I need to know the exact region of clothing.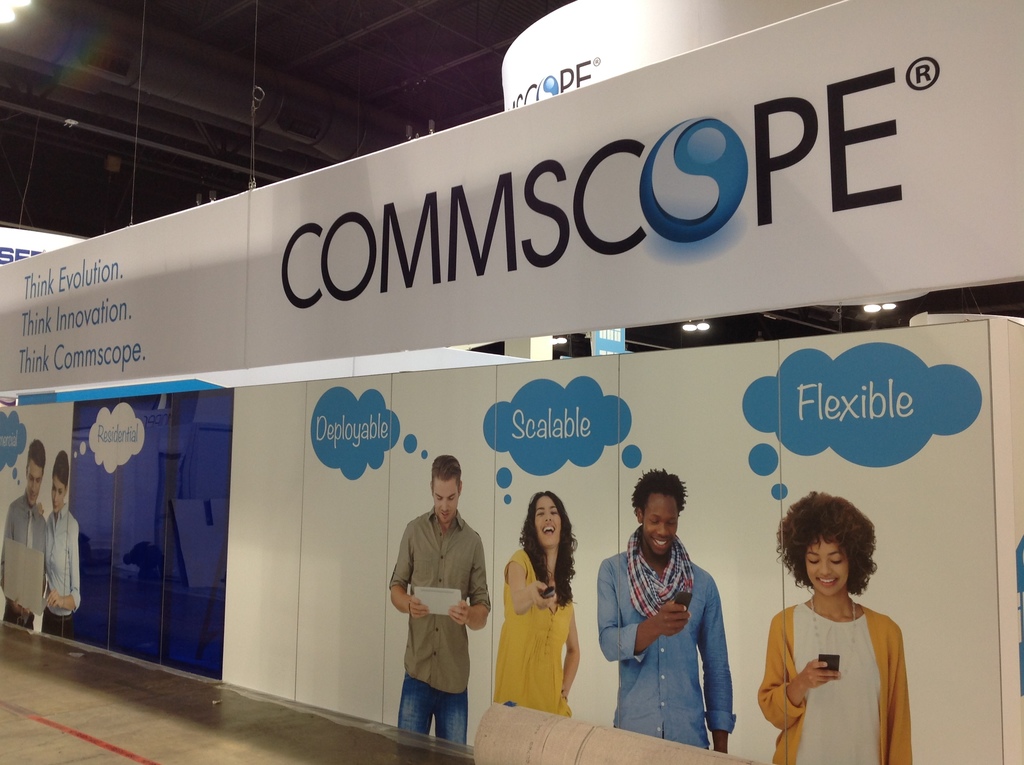
Region: {"left": 0, "top": 495, "right": 48, "bottom": 629}.
